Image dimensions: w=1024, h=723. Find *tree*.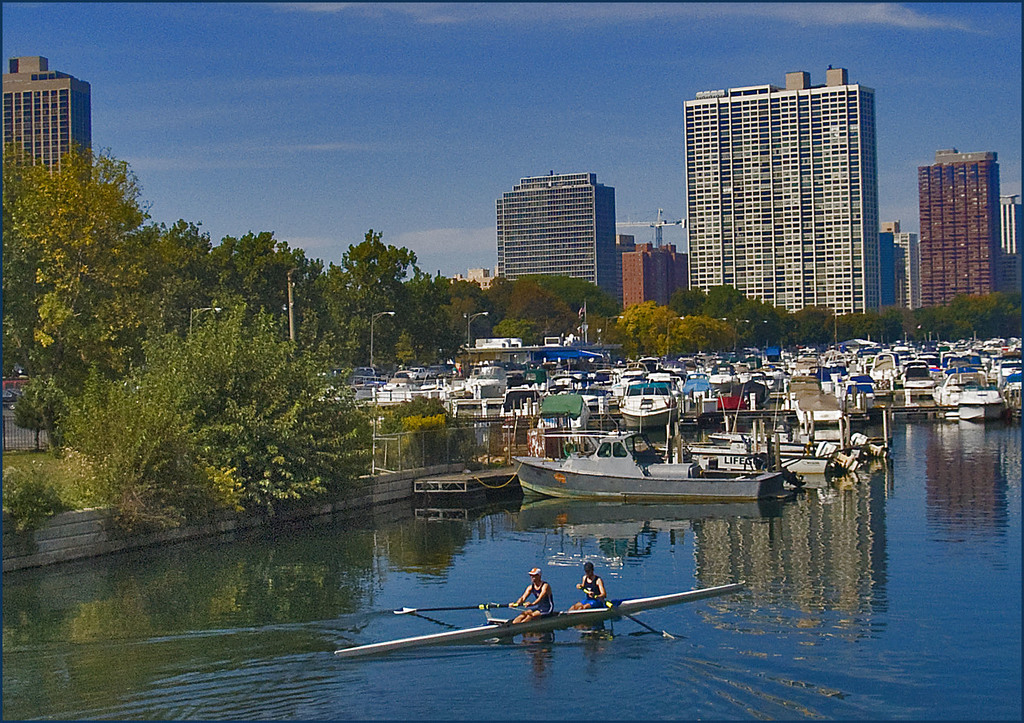
<region>514, 282, 582, 314</region>.
